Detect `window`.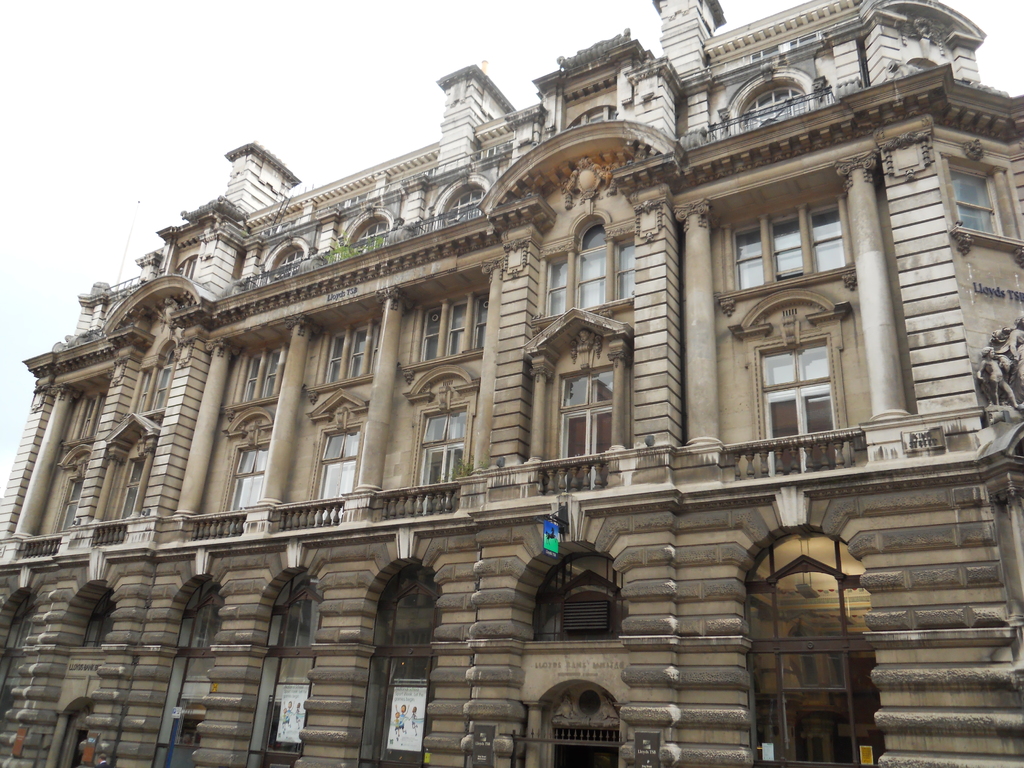
Detected at 152,366,176,407.
